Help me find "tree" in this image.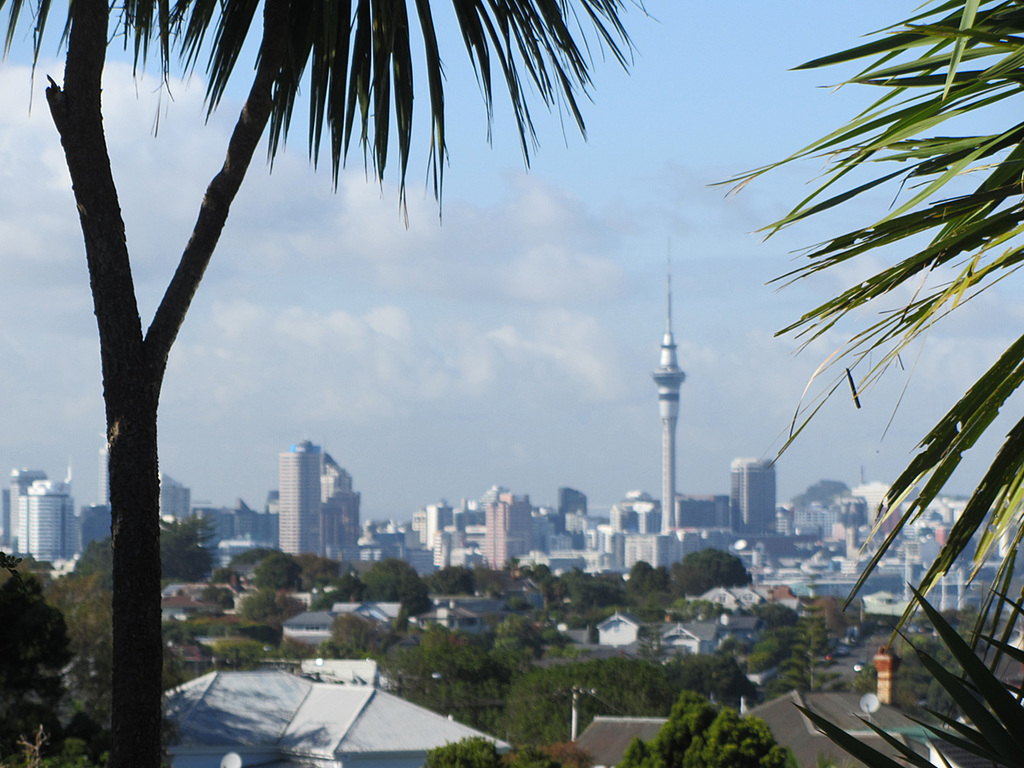
Found it: 0, 0, 659, 767.
